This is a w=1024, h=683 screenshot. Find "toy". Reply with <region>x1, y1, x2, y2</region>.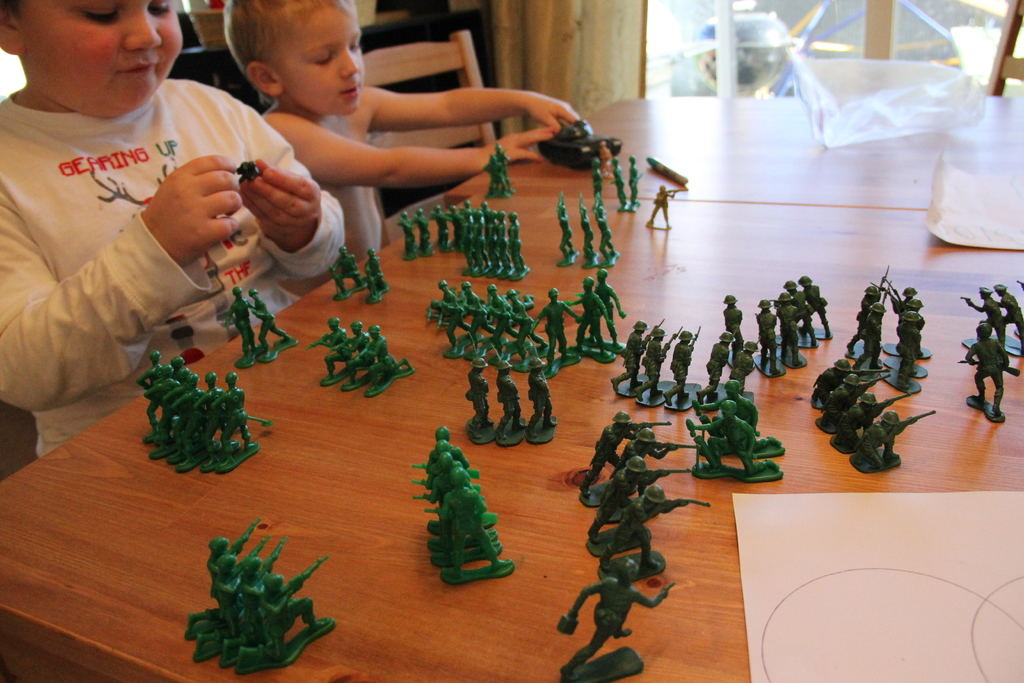
<region>324, 243, 356, 306</region>.
